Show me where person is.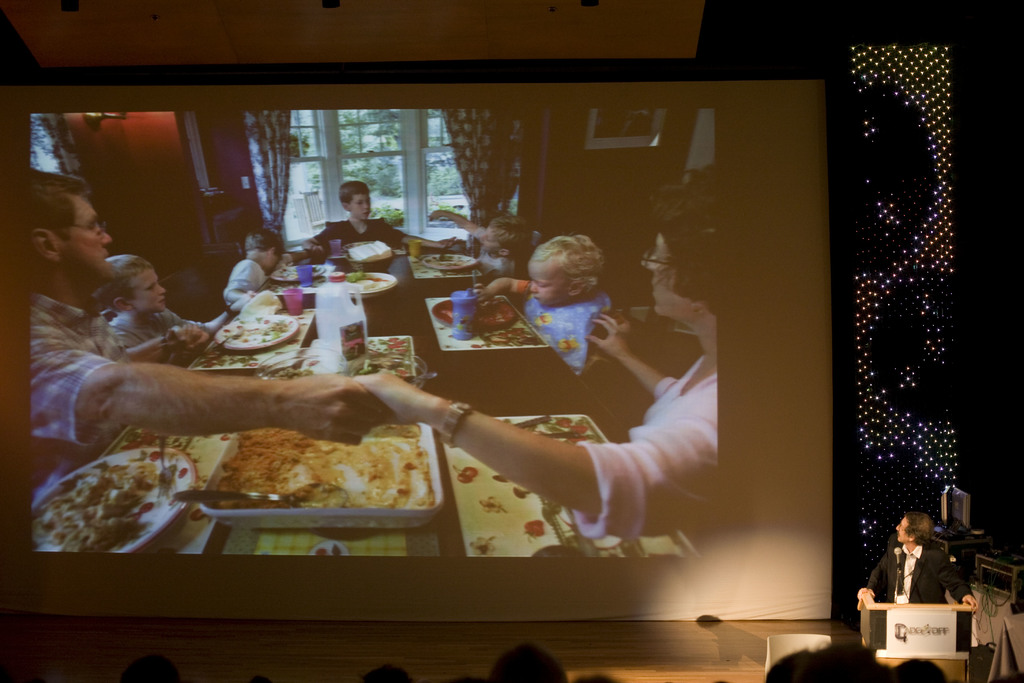
person is at l=97, t=250, r=228, b=360.
